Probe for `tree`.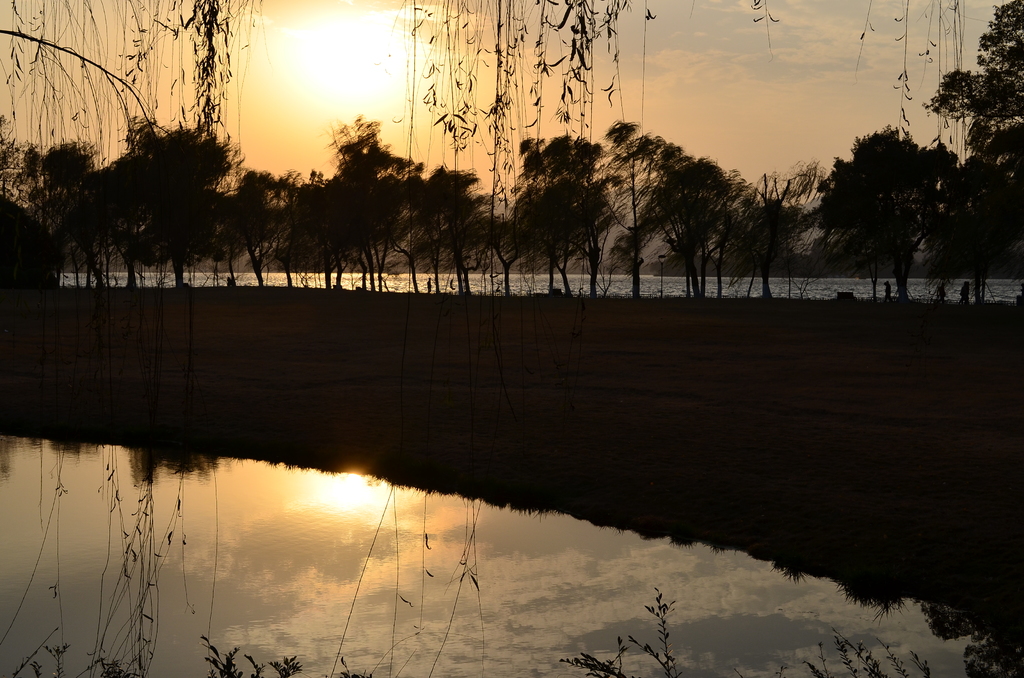
Probe result: {"left": 750, "top": 156, "right": 812, "bottom": 300}.
